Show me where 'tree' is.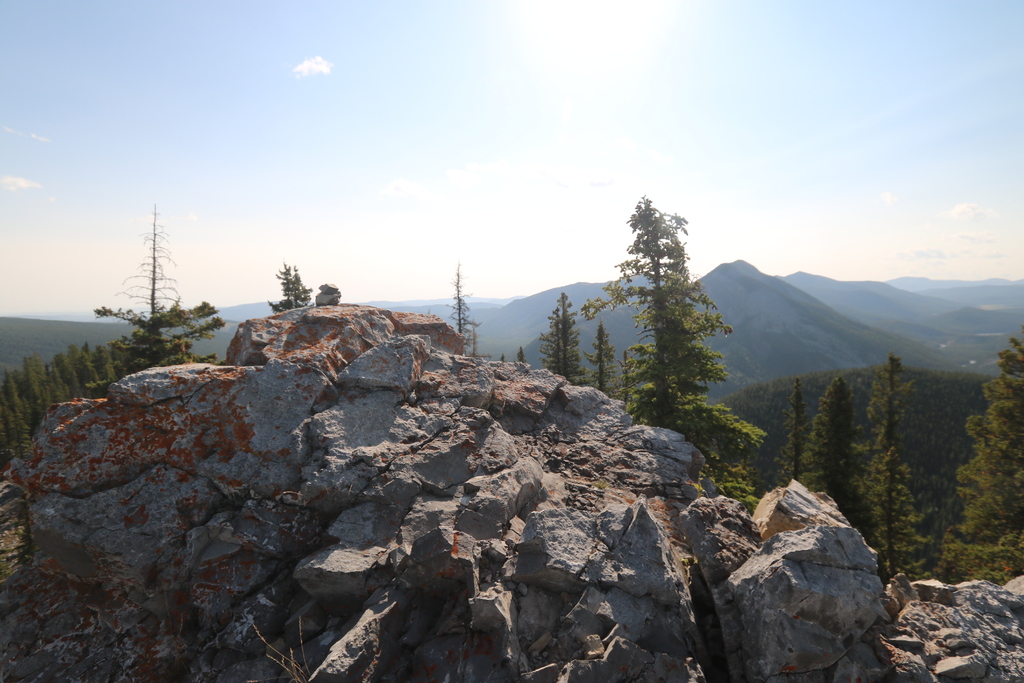
'tree' is at 612 186 748 457.
